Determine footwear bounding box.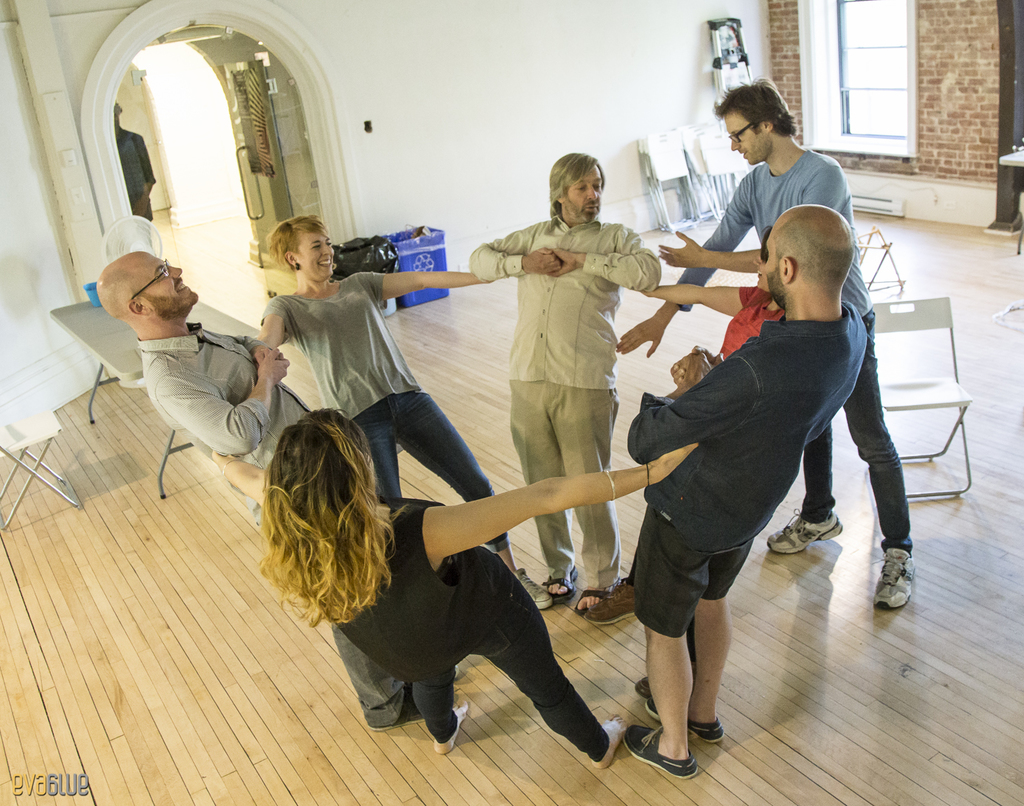
Determined: <box>548,570,569,600</box>.
